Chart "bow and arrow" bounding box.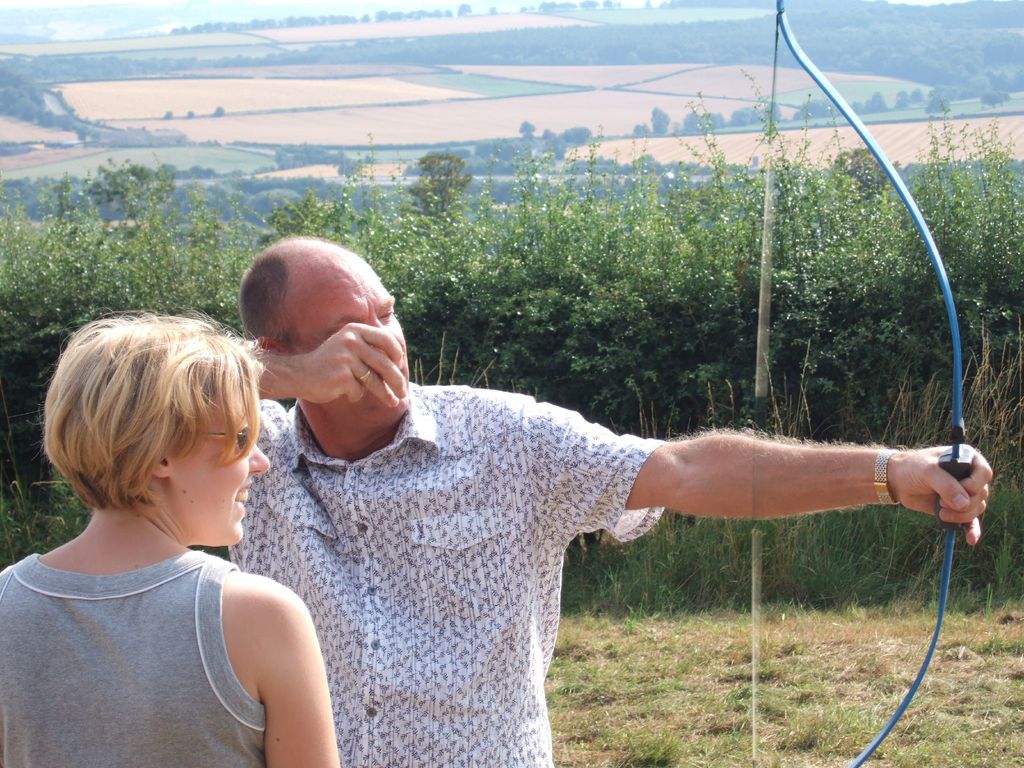
Charted: bbox=[750, 0, 977, 767].
